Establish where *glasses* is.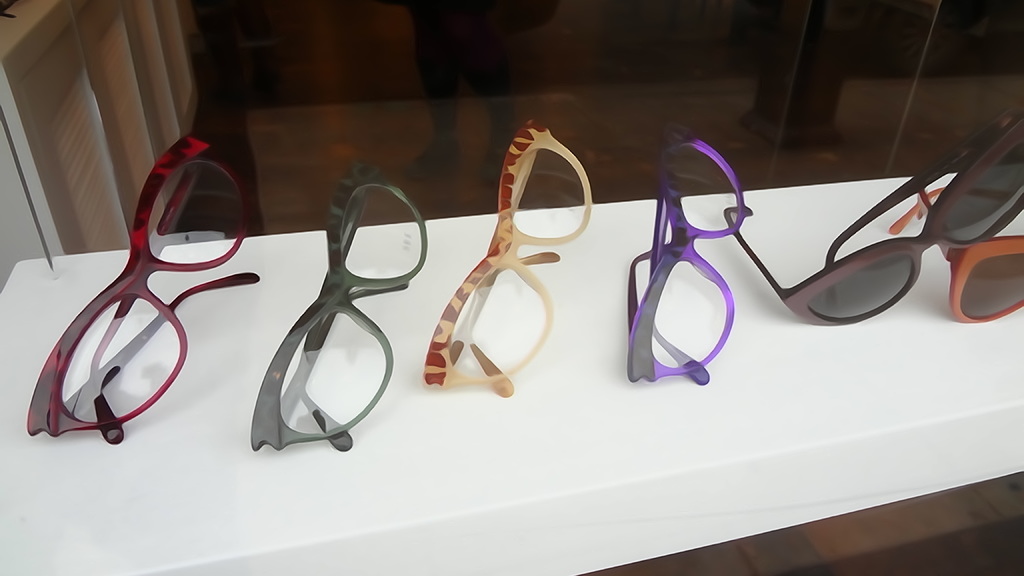
Established at select_region(22, 132, 262, 444).
